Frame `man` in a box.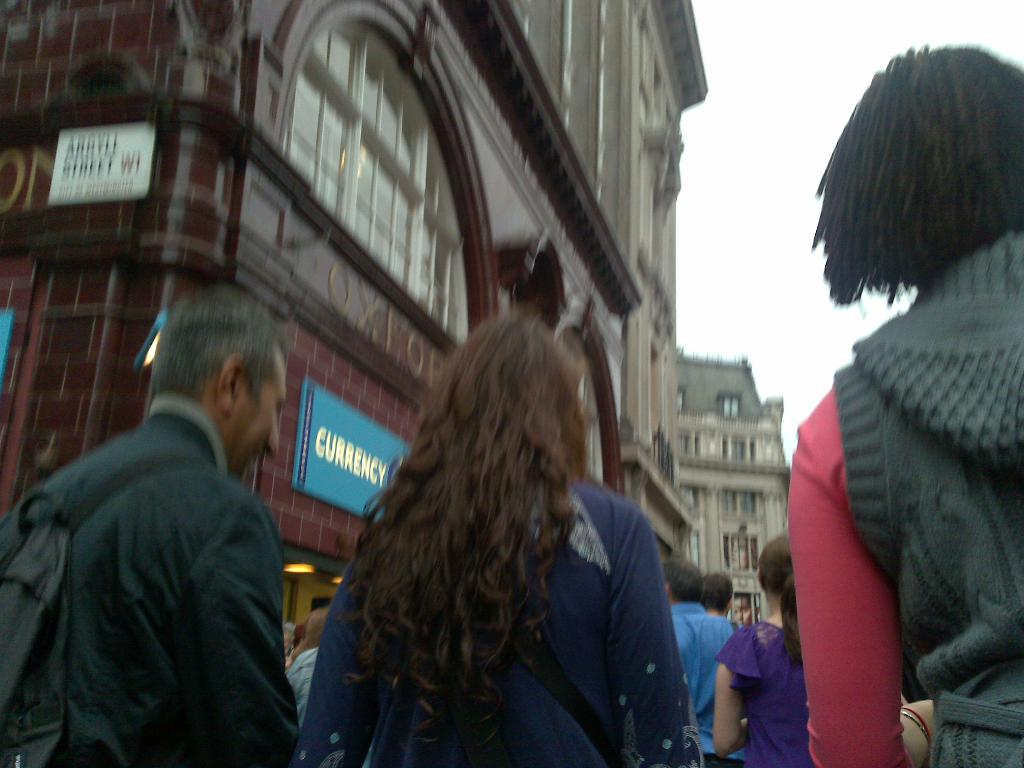
l=630, t=558, r=748, b=767.
